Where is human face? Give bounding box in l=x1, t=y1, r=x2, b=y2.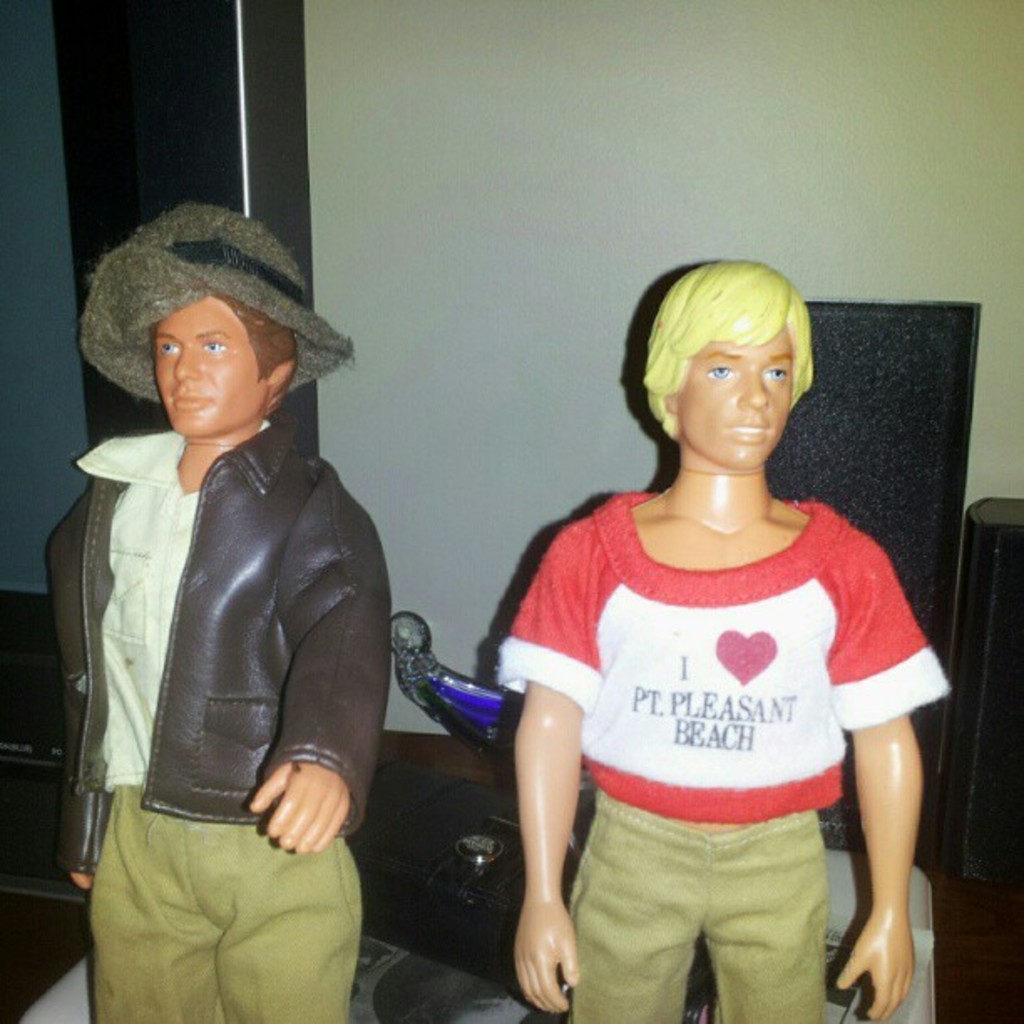
l=674, t=323, r=793, b=455.
